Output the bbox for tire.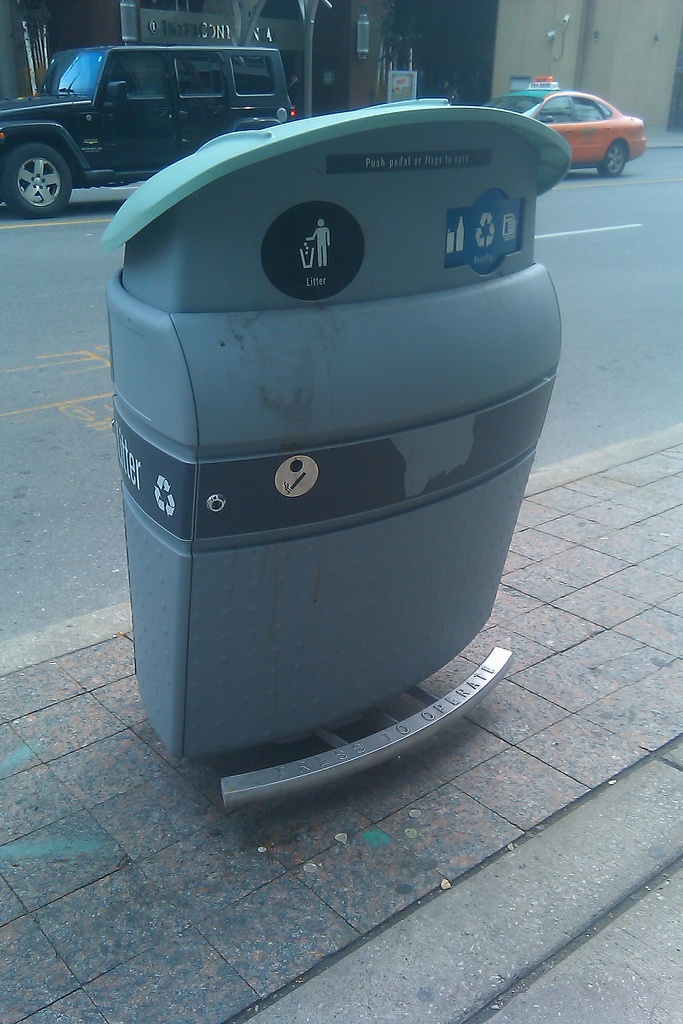
box=[3, 137, 69, 215].
